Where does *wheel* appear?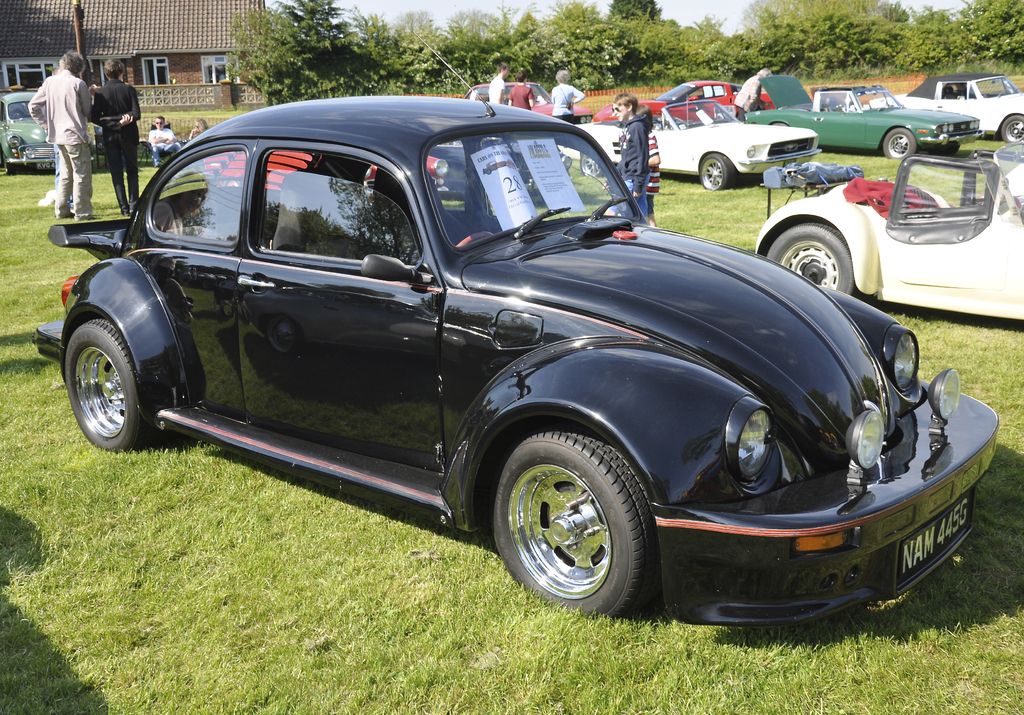
Appears at region(700, 152, 739, 192).
